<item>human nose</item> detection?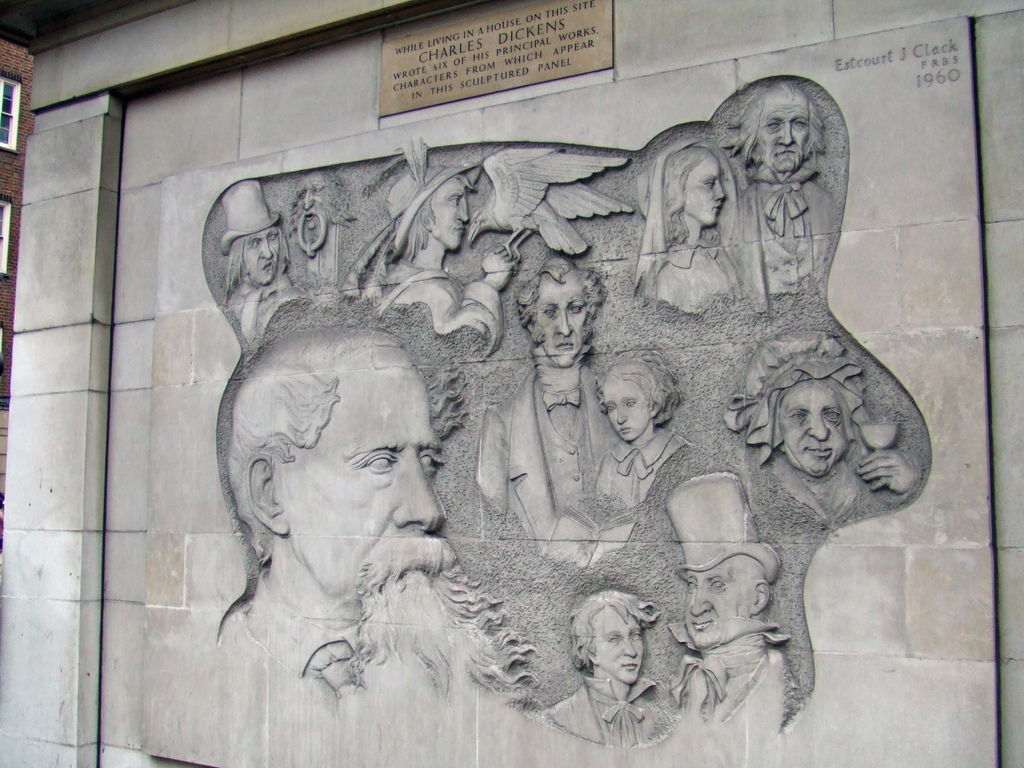
559 315 570 332
